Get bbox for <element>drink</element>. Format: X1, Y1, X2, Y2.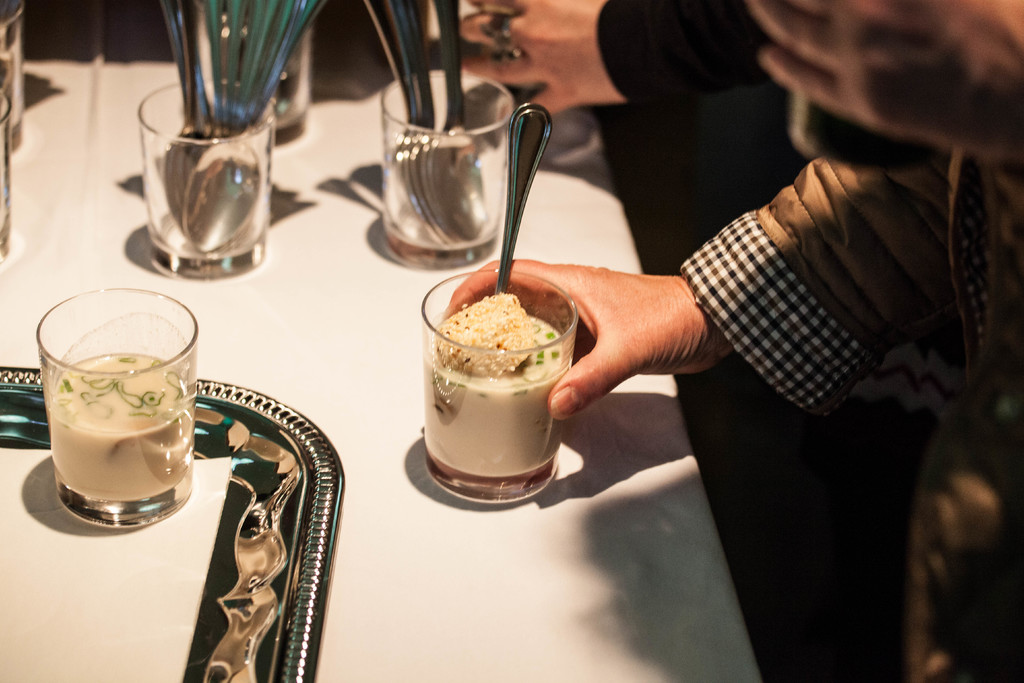
49, 350, 190, 504.
